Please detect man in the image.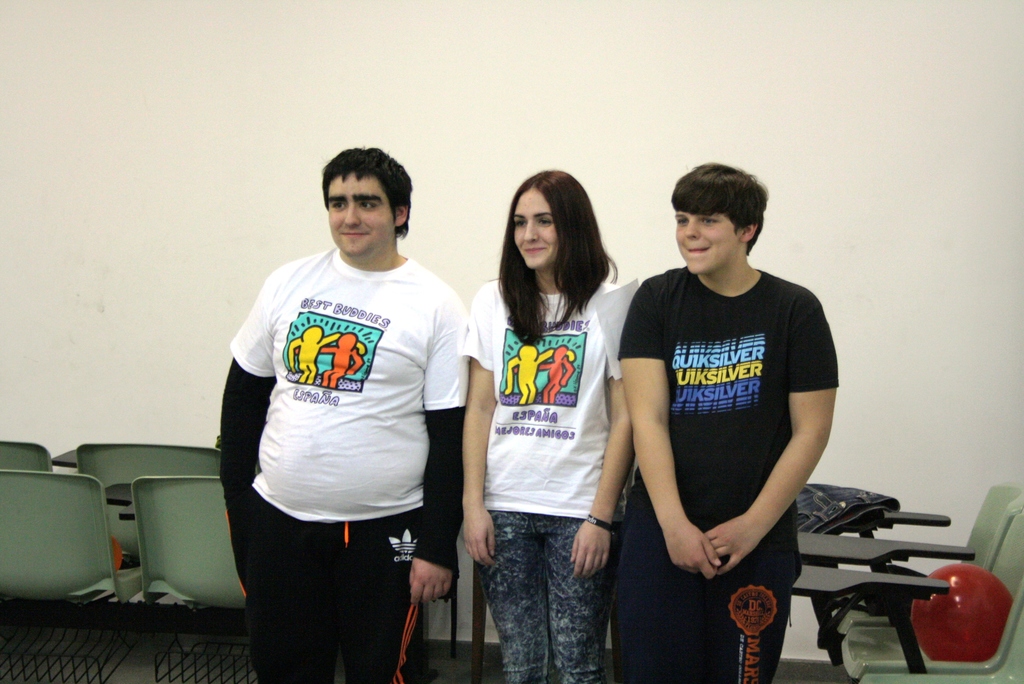
211,127,482,678.
